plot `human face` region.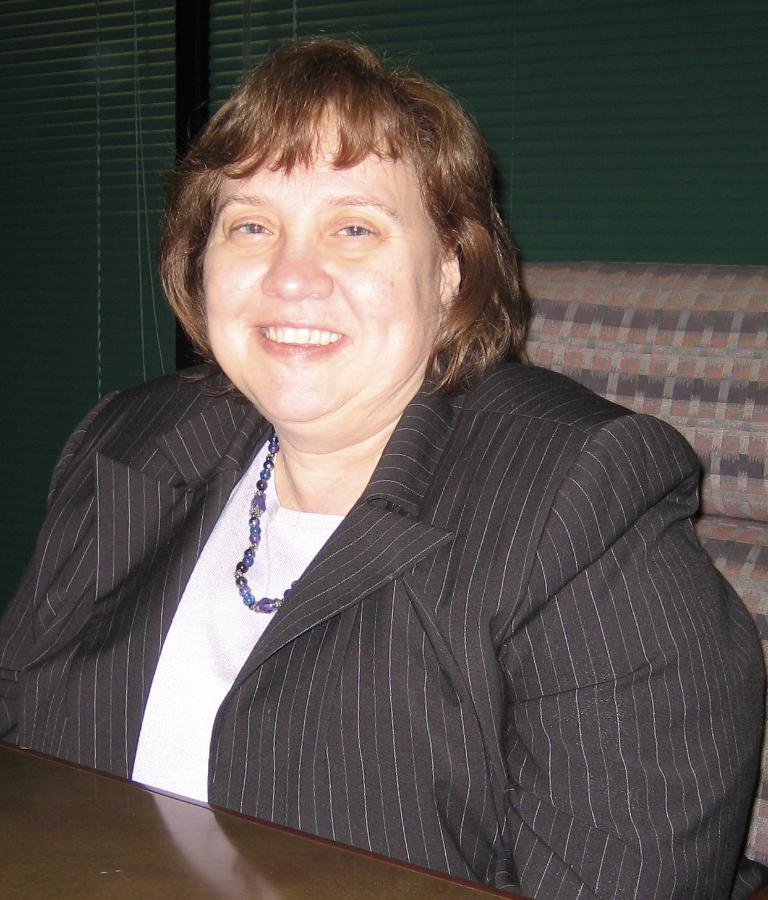
Plotted at left=197, top=109, right=450, bottom=452.
